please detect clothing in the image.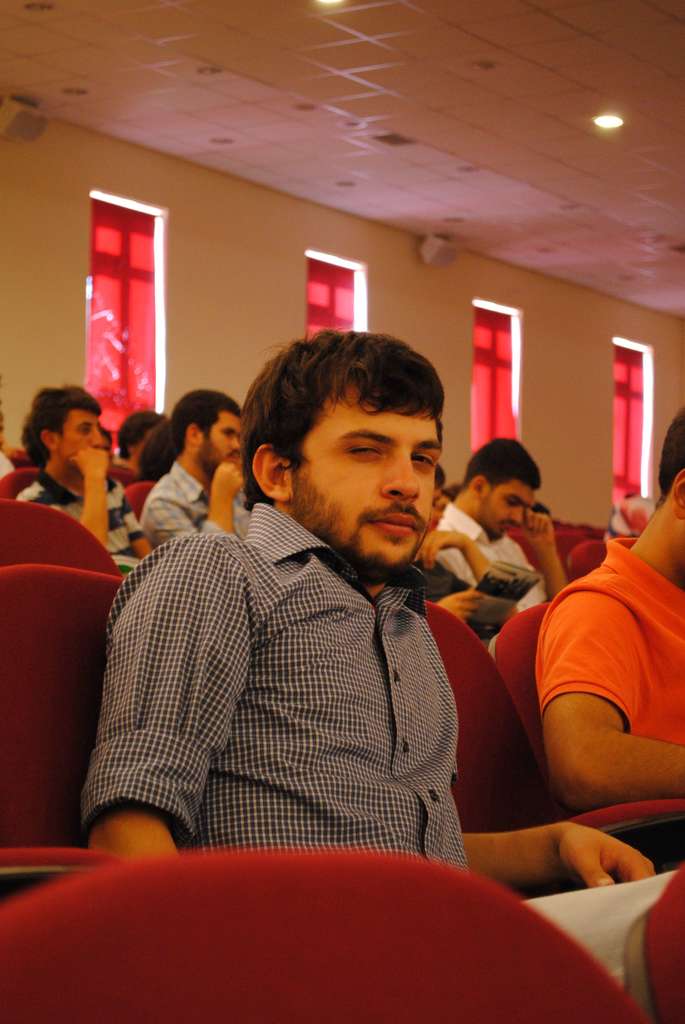
x1=0 y1=451 x2=21 y2=485.
